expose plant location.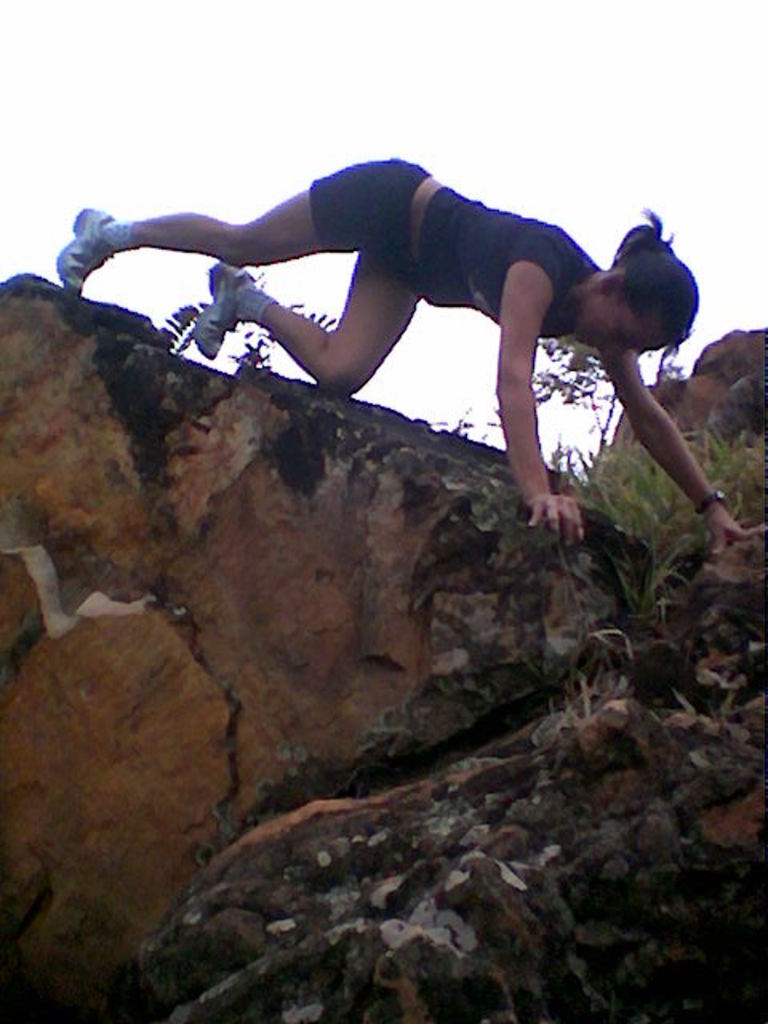
Exposed at pyautogui.locateOnScreen(195, 722, 326, 866).
